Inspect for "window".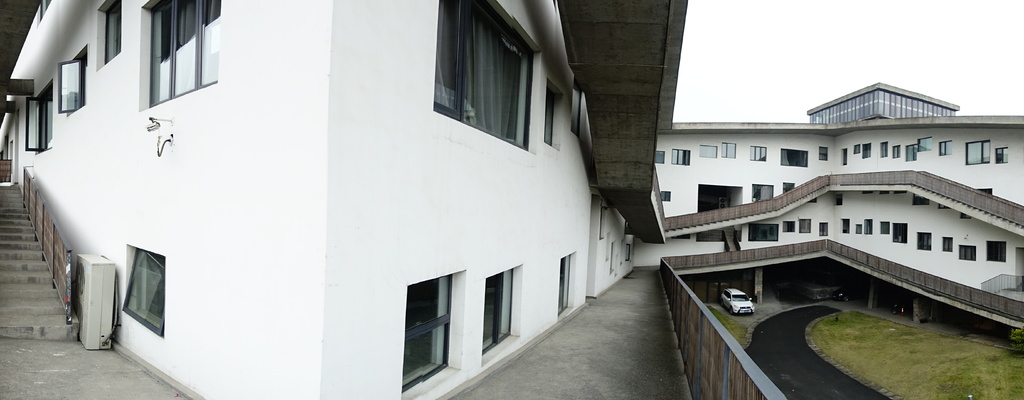
Inspection: l=722, t=142, r=737, b=158.
